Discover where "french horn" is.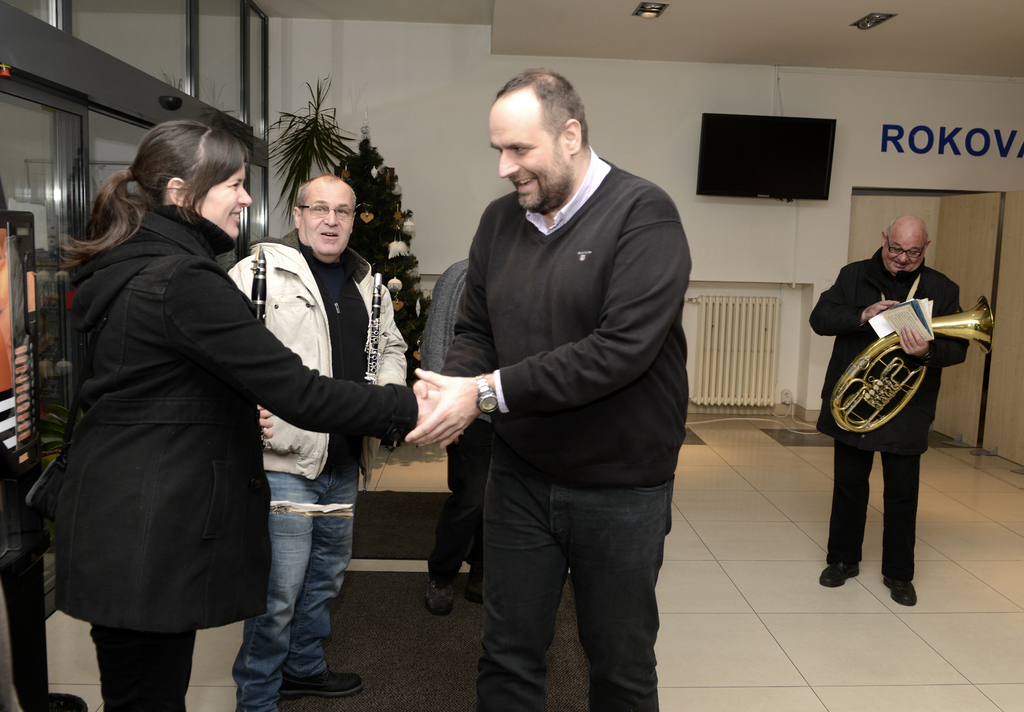
Discovered at bbox=[831, 325, 994, 439].
